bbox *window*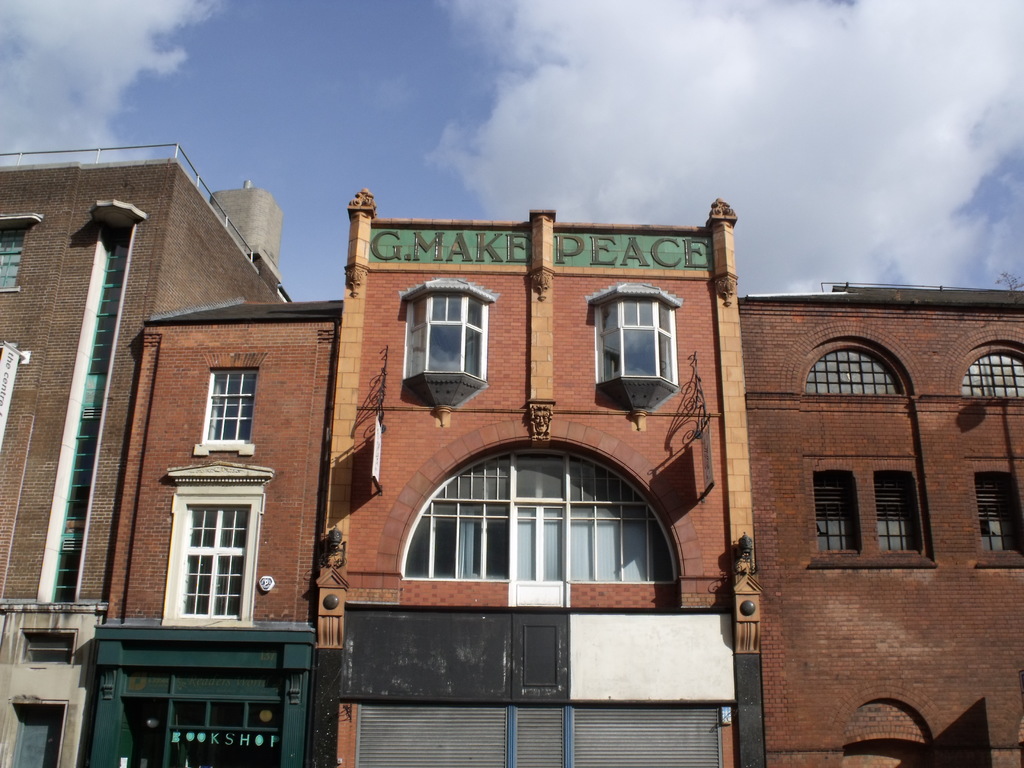
24 638 74 667
